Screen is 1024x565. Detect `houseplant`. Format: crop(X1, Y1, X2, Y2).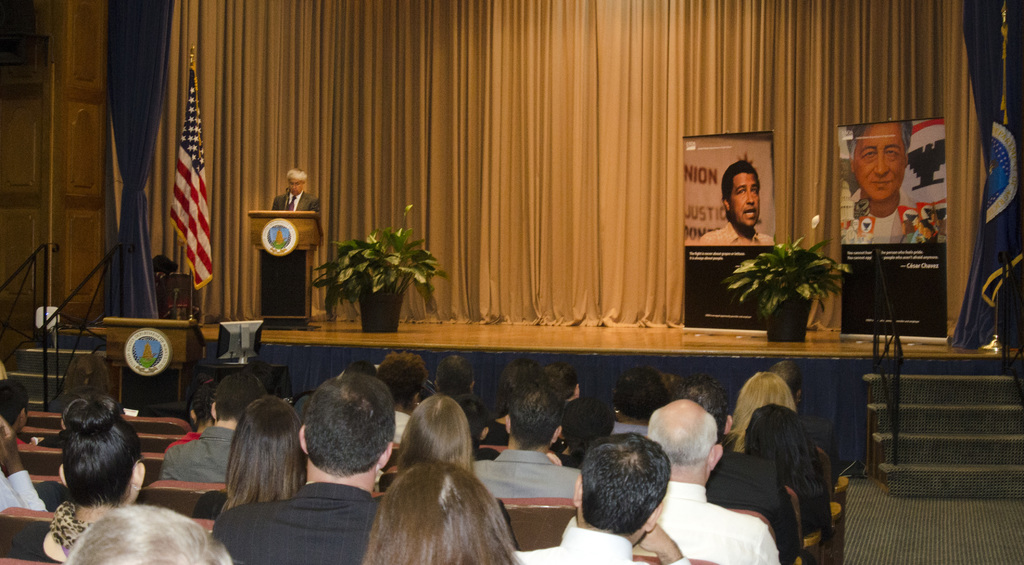
crop(720, 232, 861, 341).
